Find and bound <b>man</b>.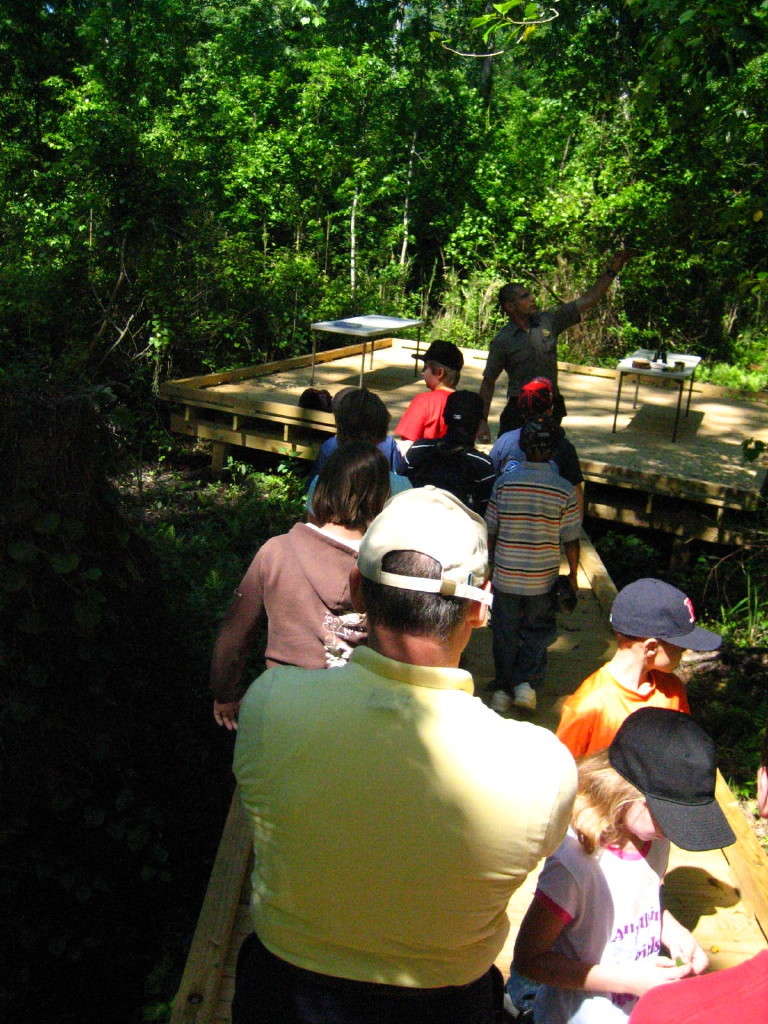
Bound: box=[210, 464, 611, 1007].
